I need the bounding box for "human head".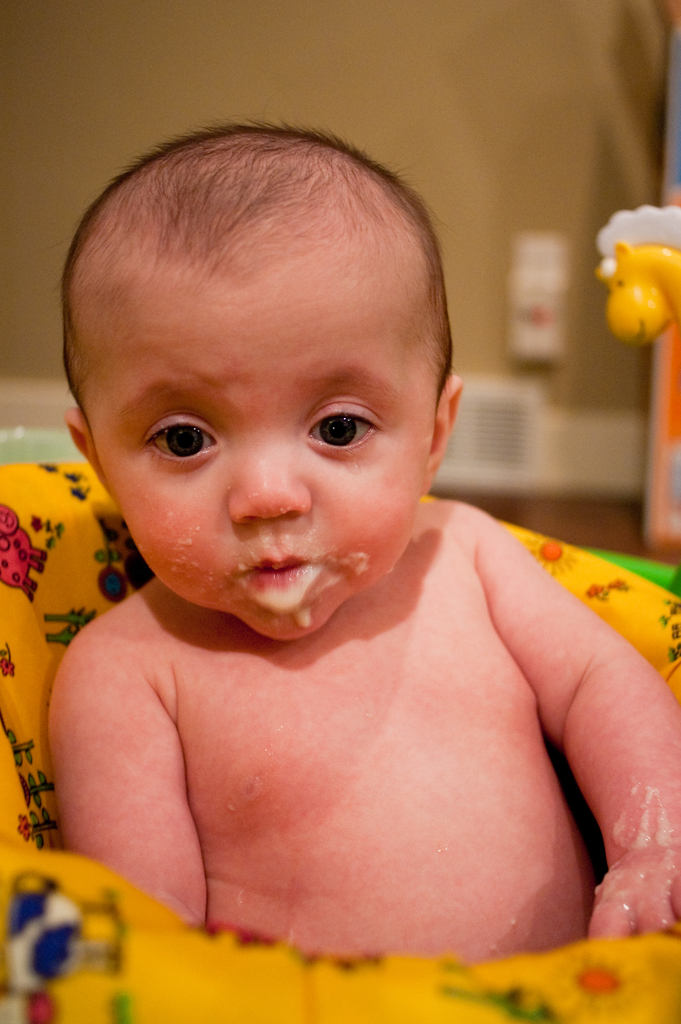
Here it is: bbox=(62, 123, 448, 650).
